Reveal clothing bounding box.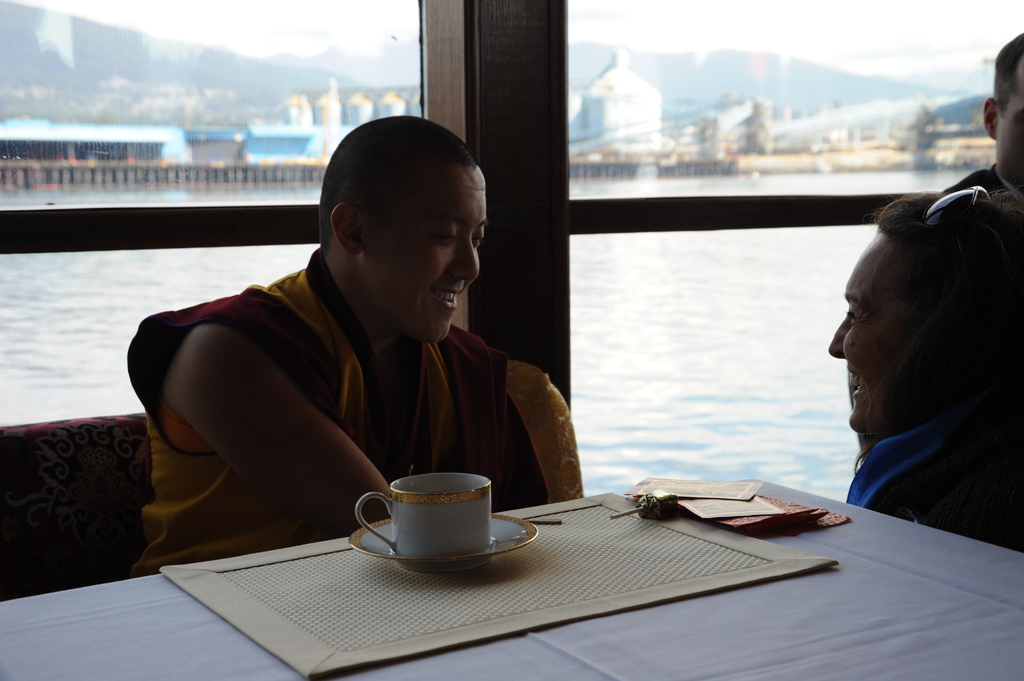
Revealed: box=[939, 161, 1023, 195].
